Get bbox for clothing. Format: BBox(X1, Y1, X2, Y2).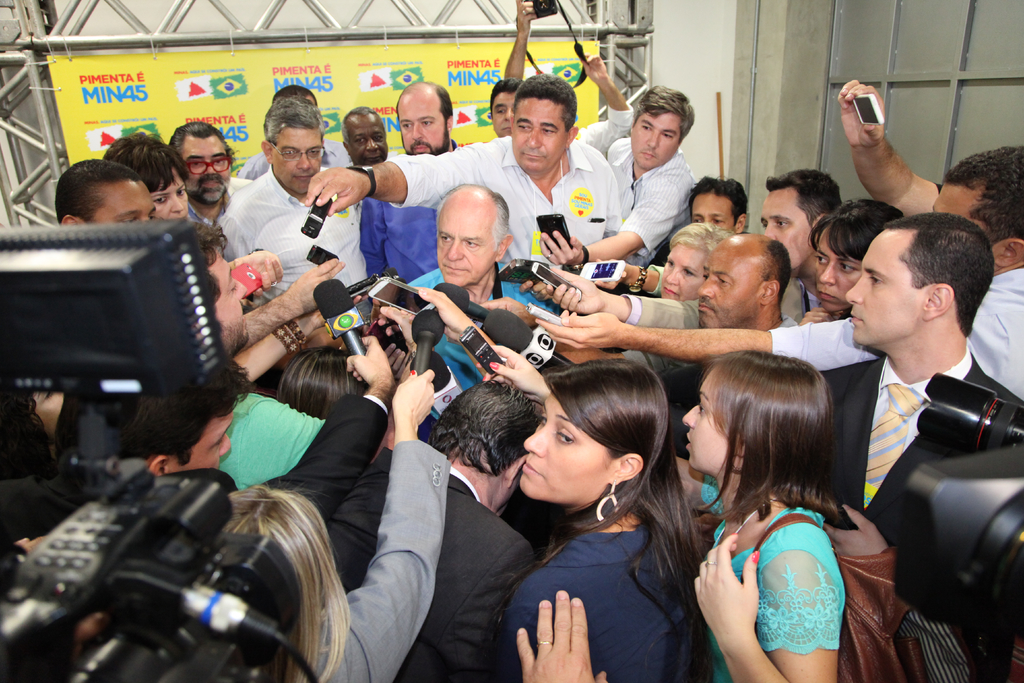
BBox(623, 283, 815, 368).
